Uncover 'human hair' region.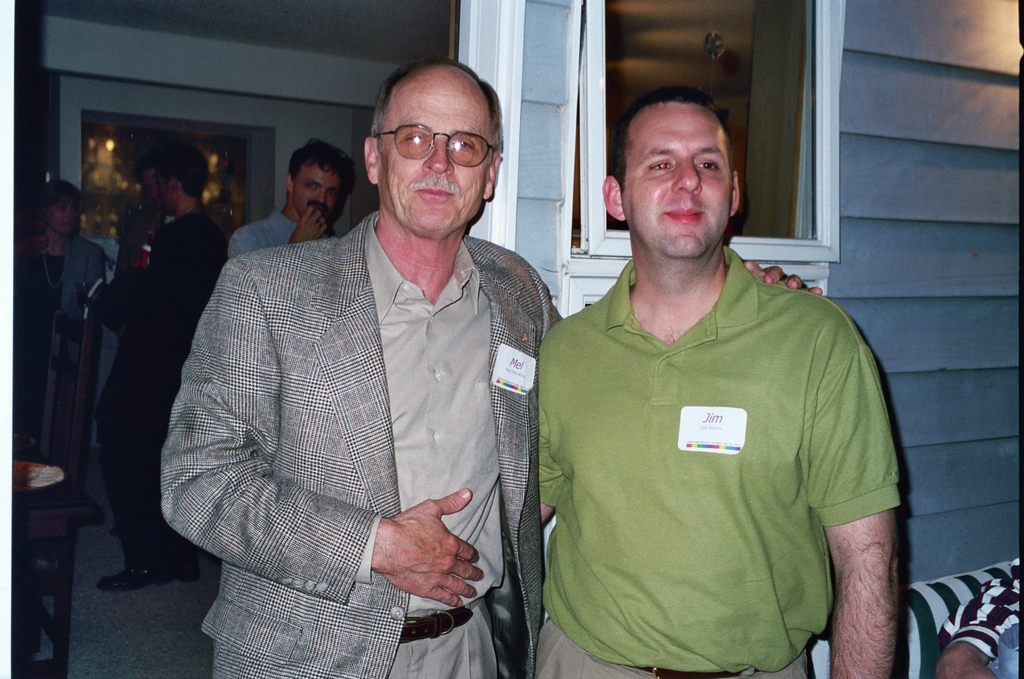
Uncovered: box=[138, 143, 213, 208].
